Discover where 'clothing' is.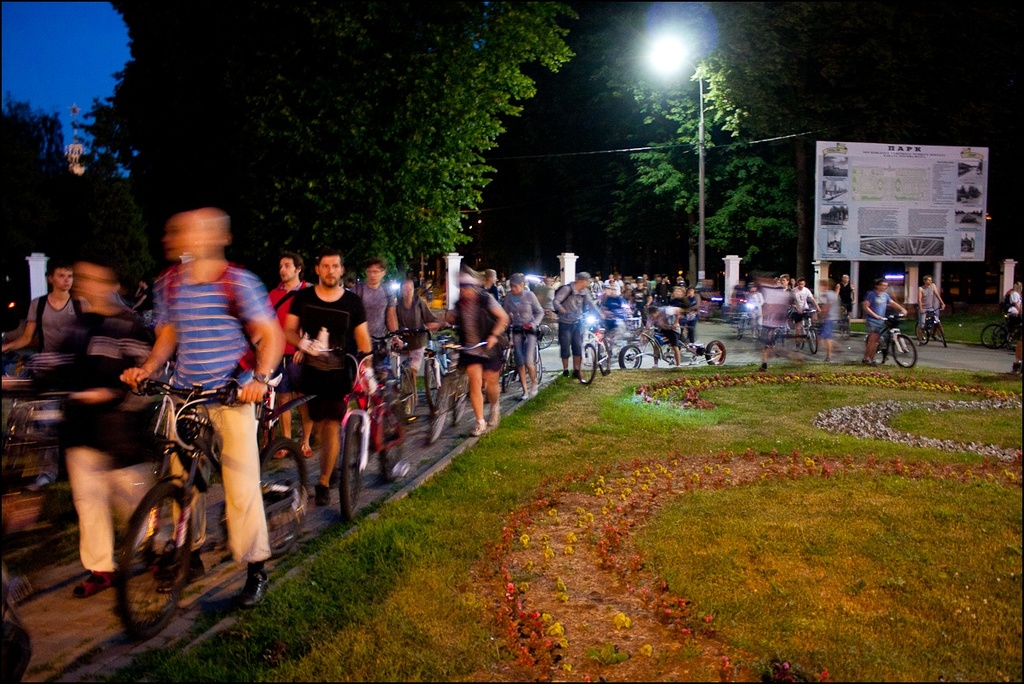
Discovered at {"x1": 152, "y1": 267, "x2": 285, "y2": 559}.
